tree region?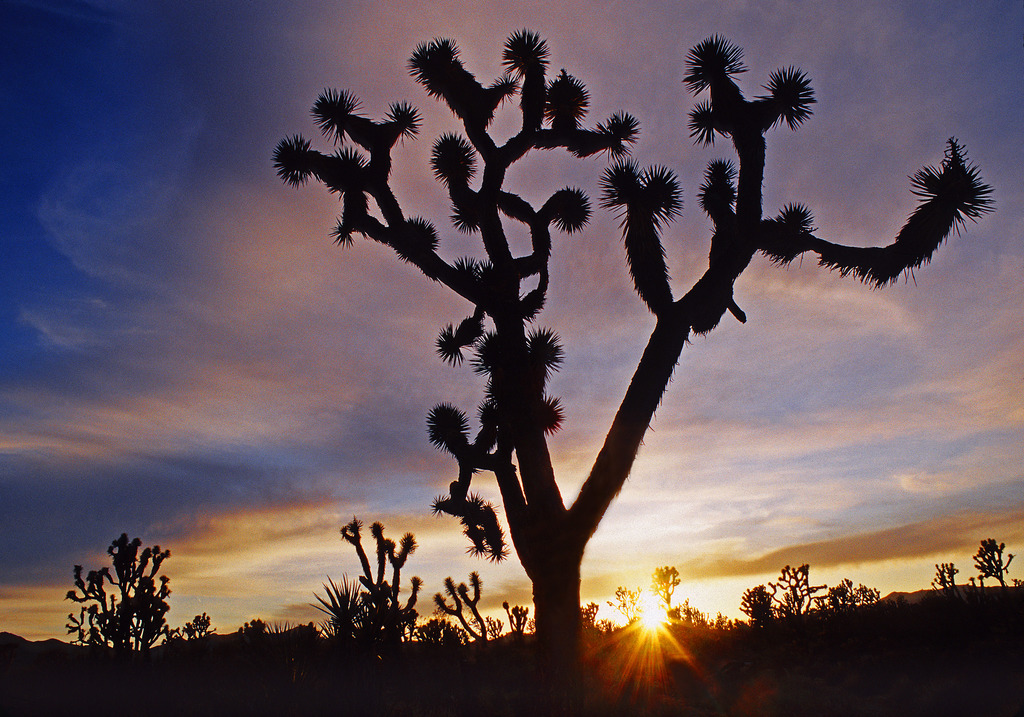
(x1=649, y1=558, x2=690, y2=635)
